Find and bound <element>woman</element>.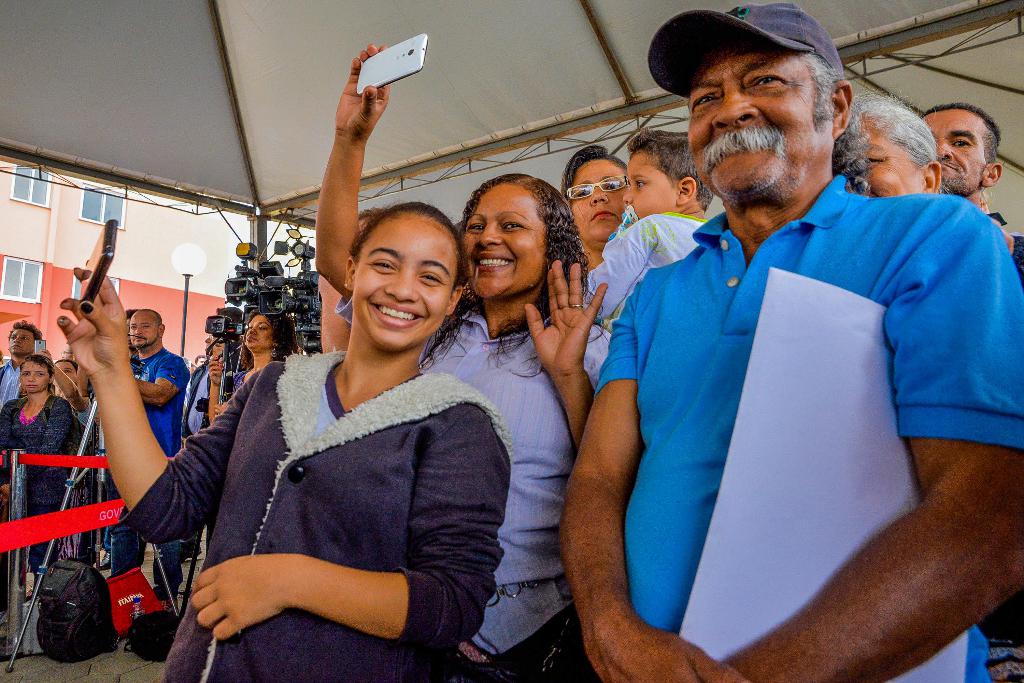
Bound: 298 43 618 682.
